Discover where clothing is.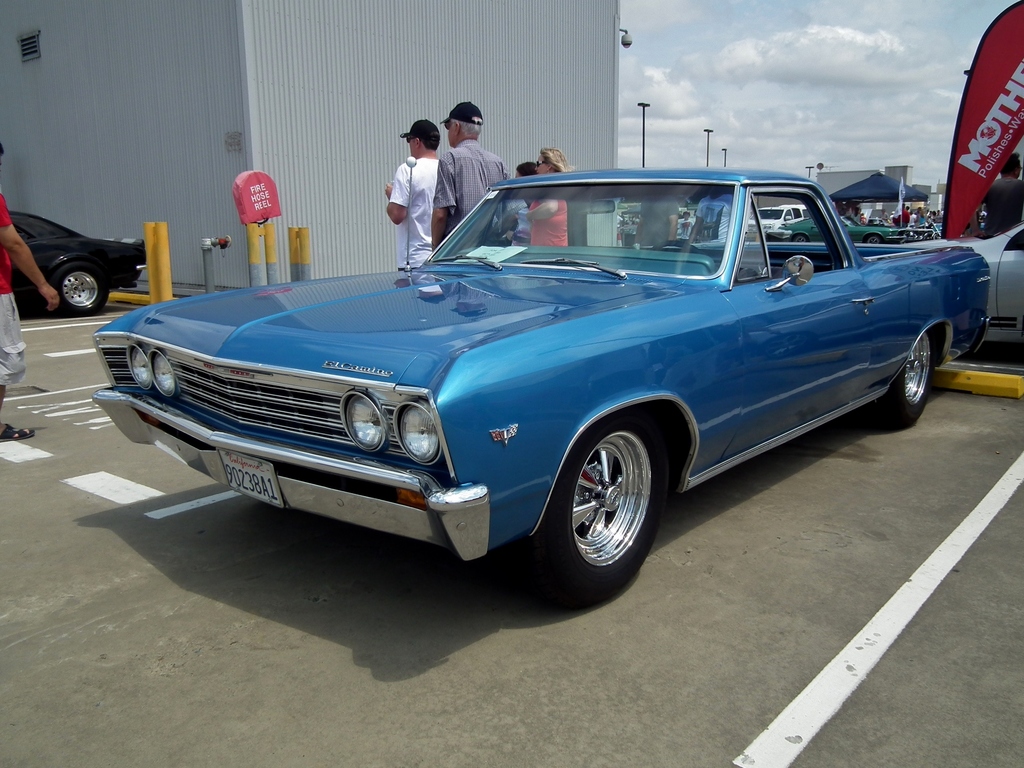
Discovered at box=[391, 156, 440, 267].
